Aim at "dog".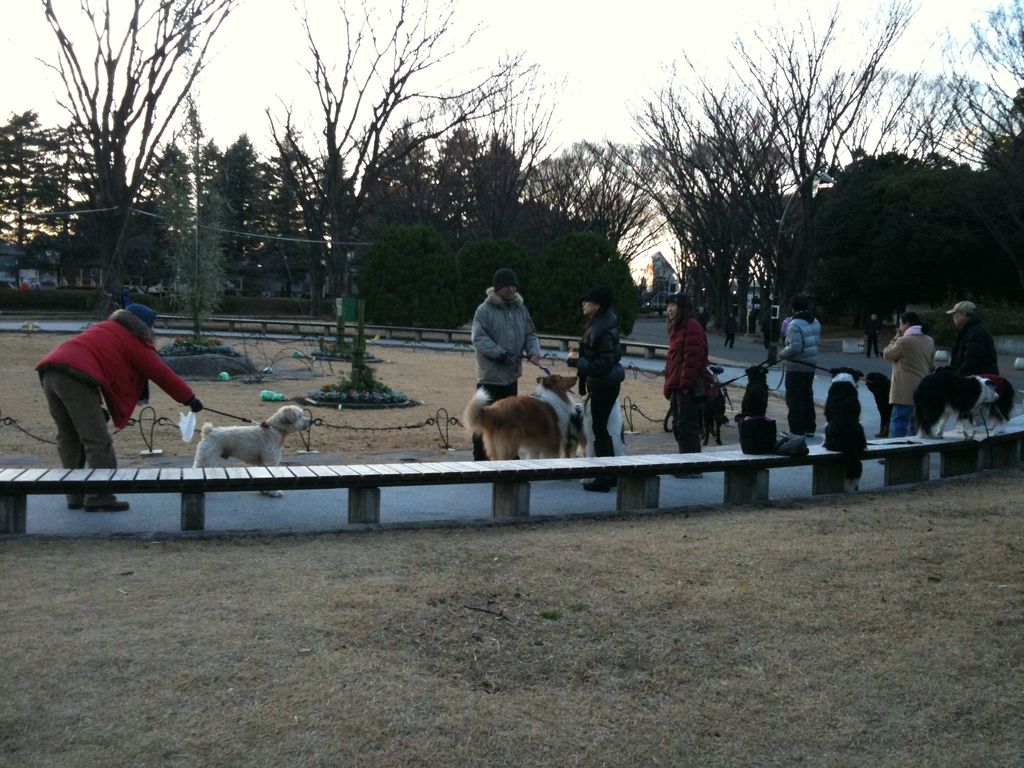
Aimed at x1=461, y1=373, x2=576, y2=460.
